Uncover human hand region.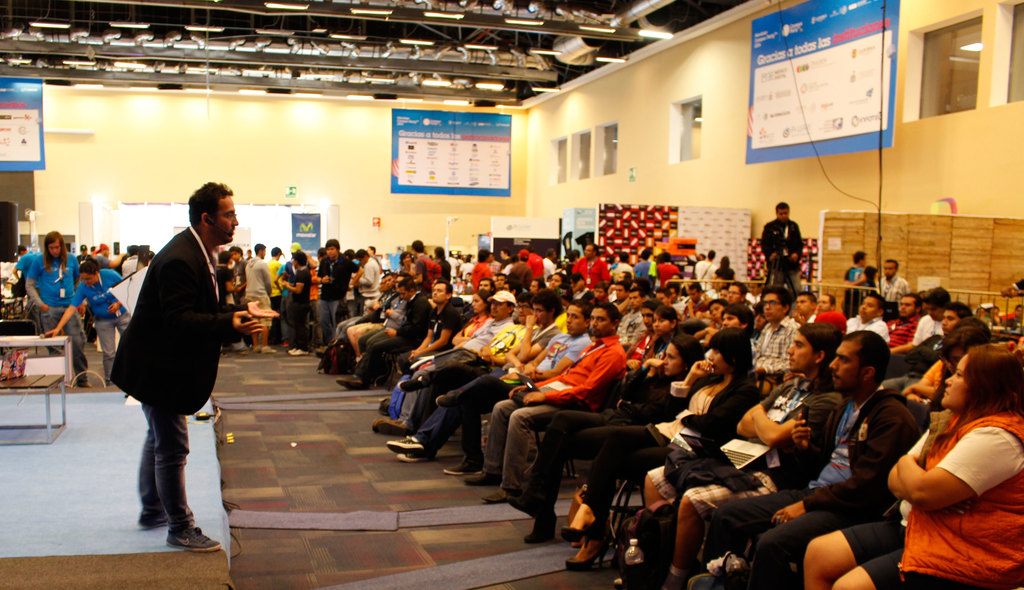
Uncovered: box(792, 412, 813, 442).
